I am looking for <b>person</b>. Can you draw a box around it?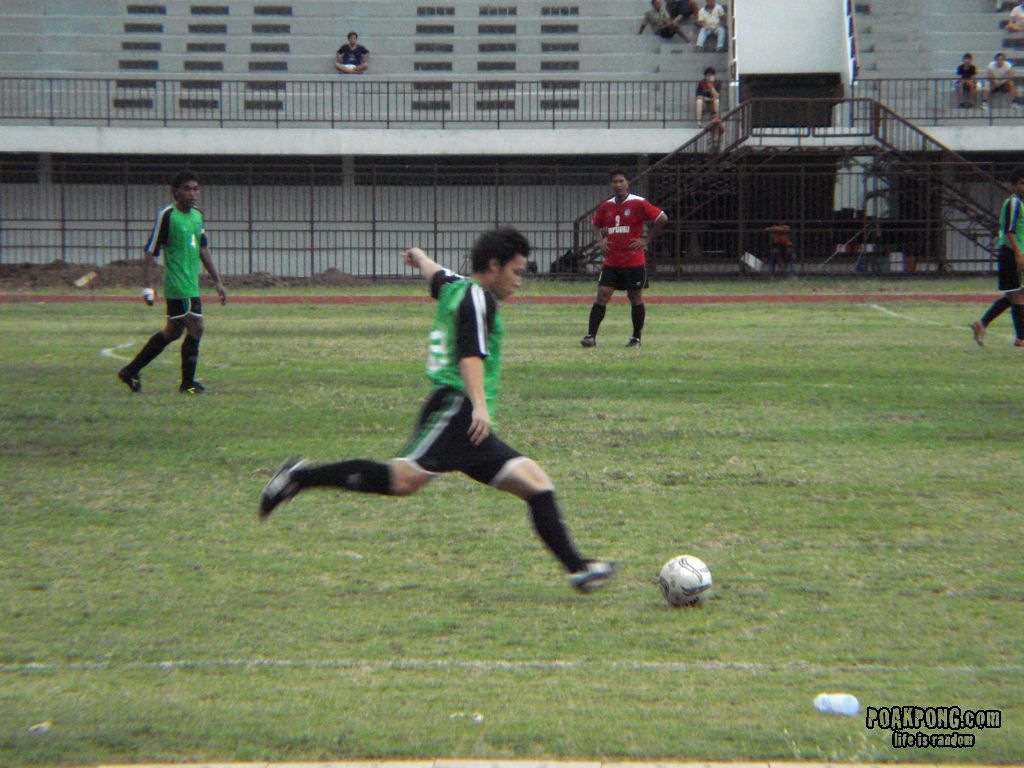
Sure, the bounding box is (left=693, top=62, right=722, bottom=126).
